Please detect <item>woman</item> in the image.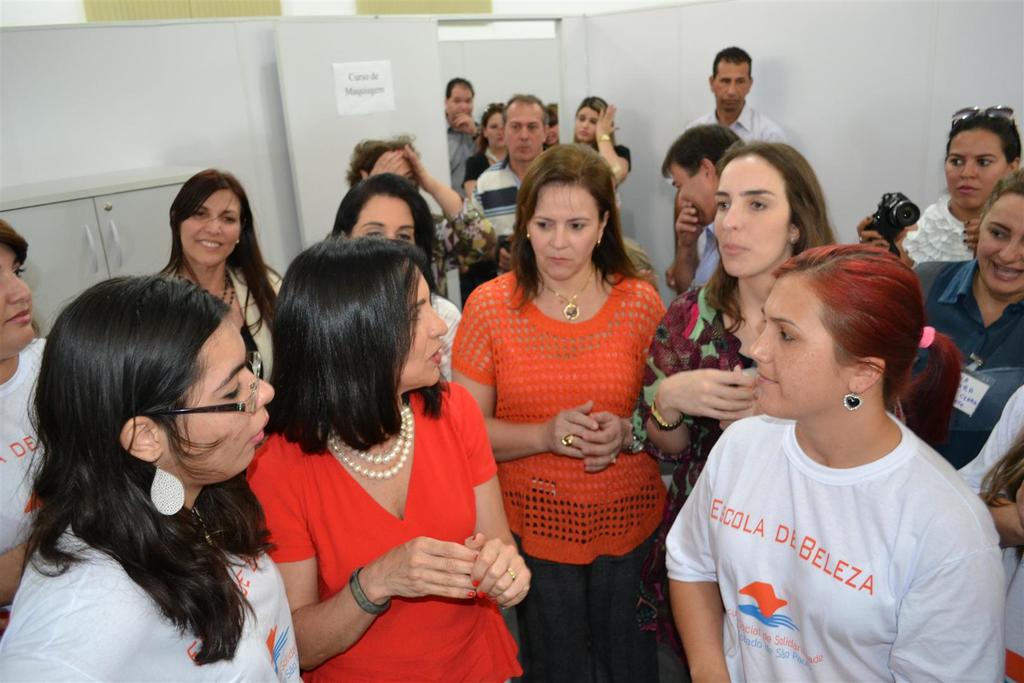
[x1=452, y1=151, x2=683, y2=633].
